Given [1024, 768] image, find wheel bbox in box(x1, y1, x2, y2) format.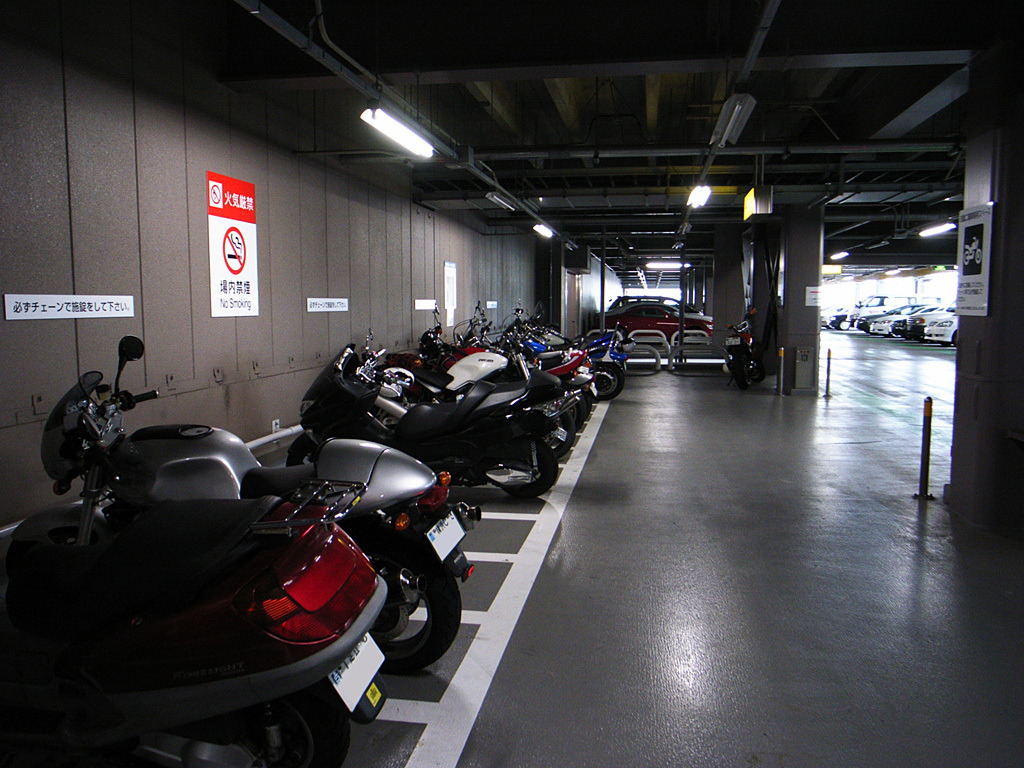
box(276, 682, 346, 767).
